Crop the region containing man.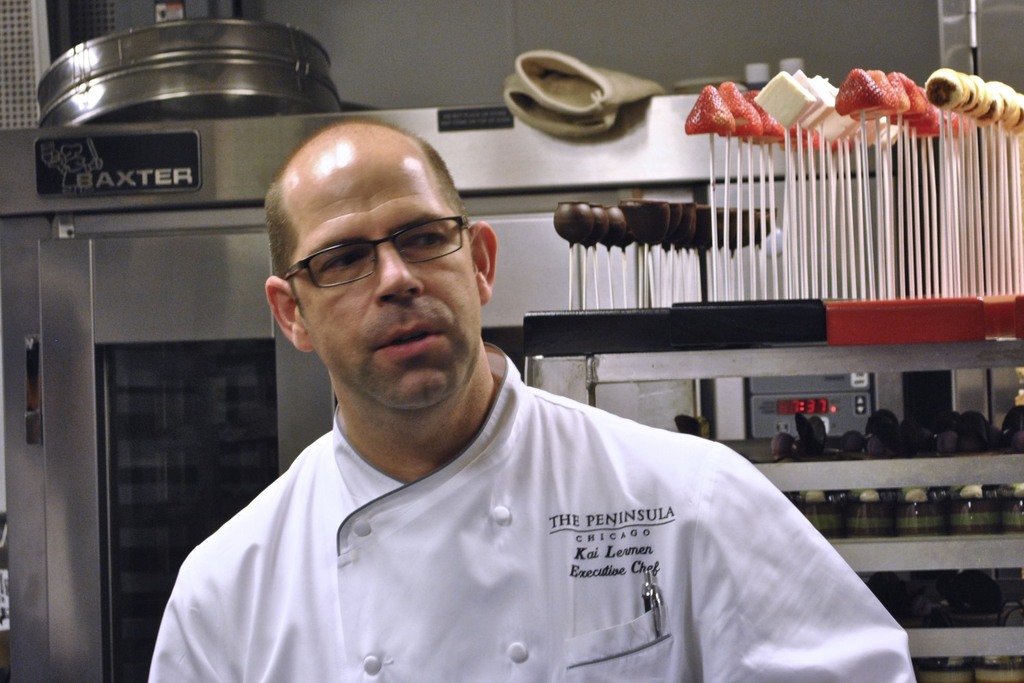
Crop region: pyautogui.locateOnScreen(145, 115, 912, 682).
